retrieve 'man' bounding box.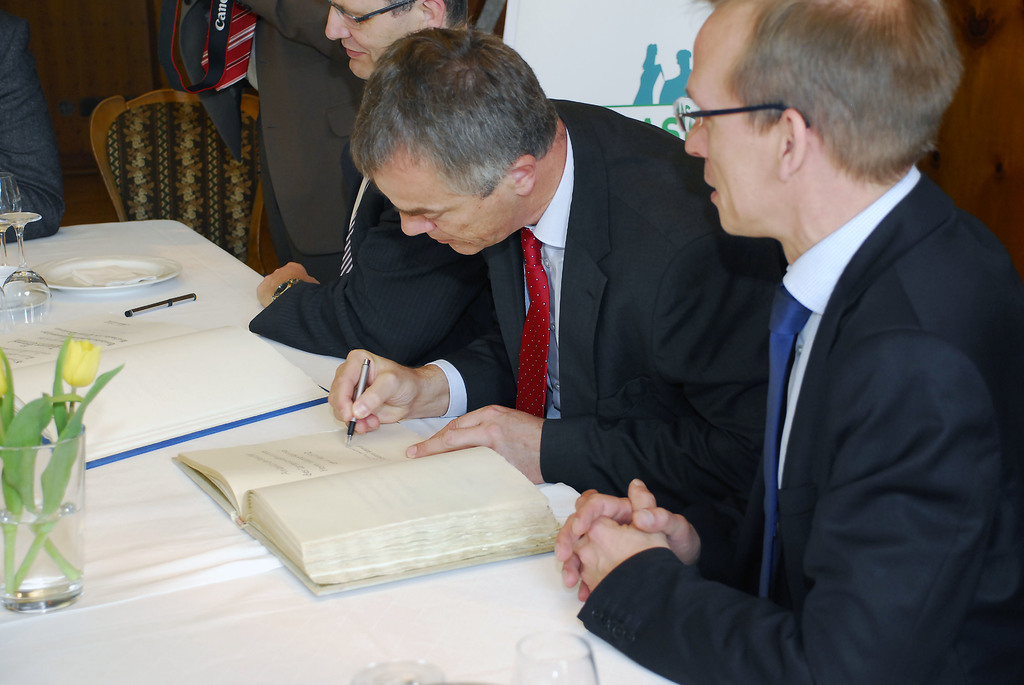
Bounding box: <region>376, 48, 751, 598</region>.
